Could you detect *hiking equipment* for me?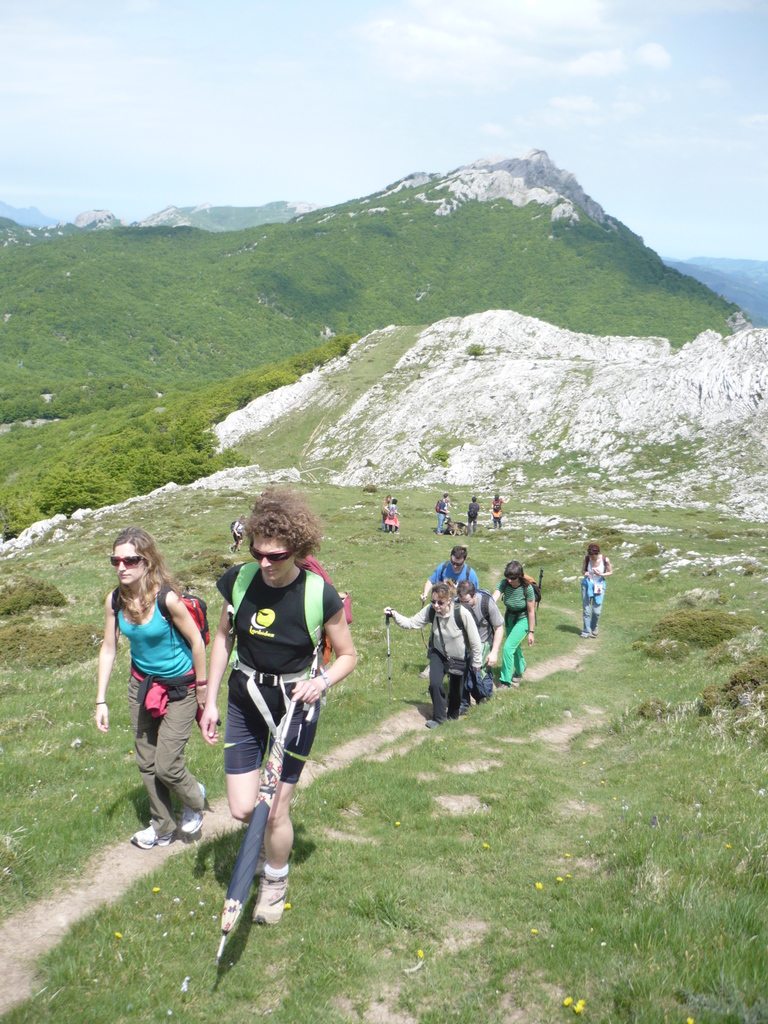
Detection result: Rect(113, 589, 212, 655).
